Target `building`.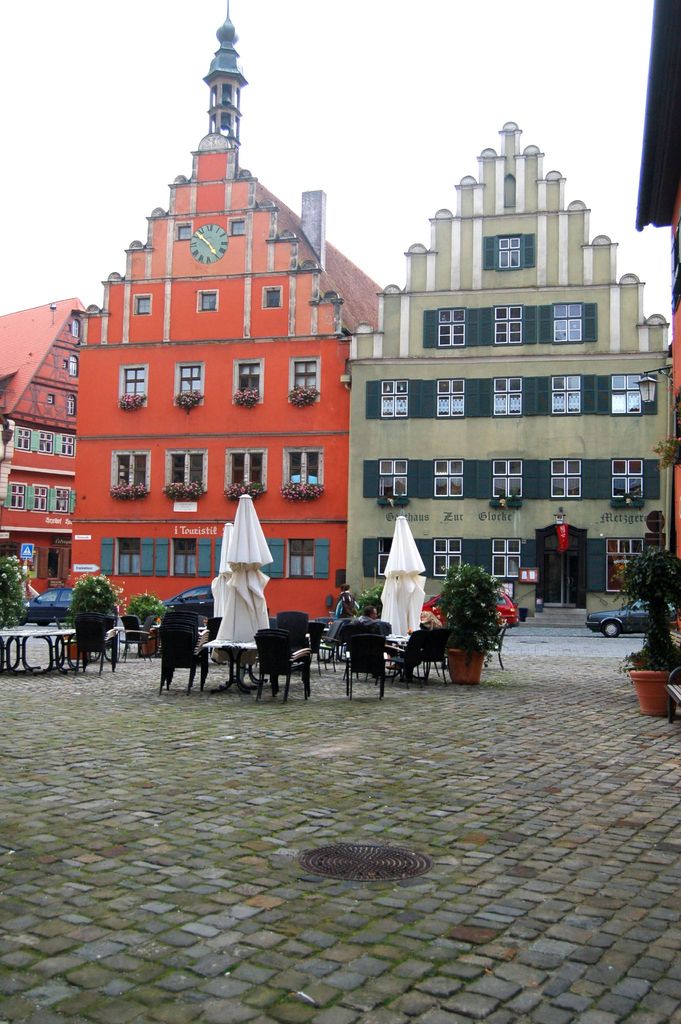
Target region: (0,299,79,609).
